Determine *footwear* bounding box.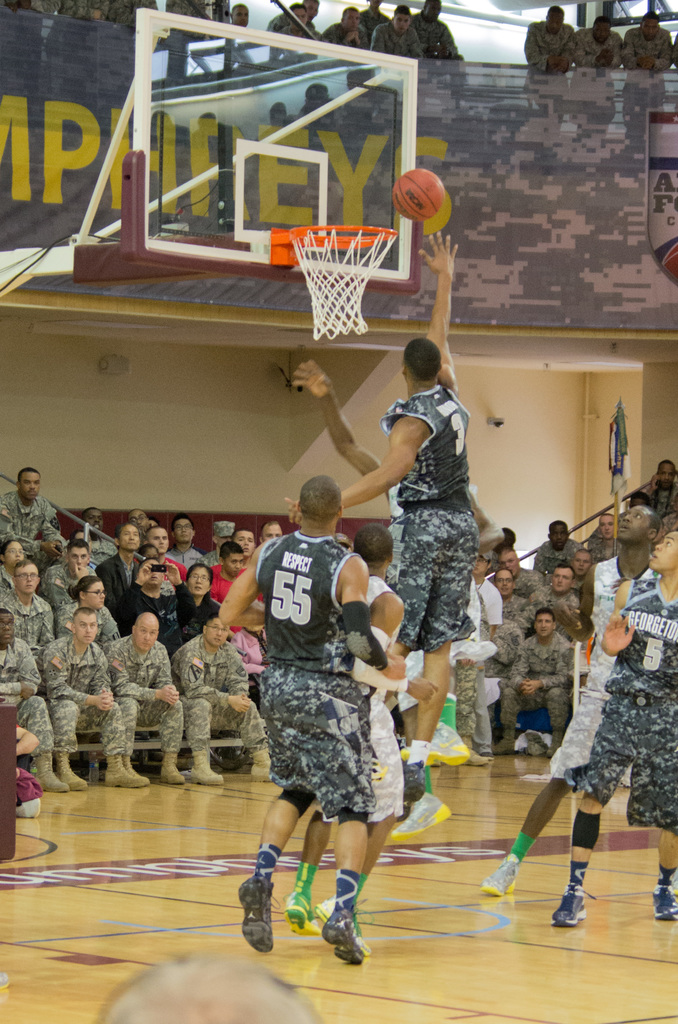
Determined: region(234, 872, 273, 954).
